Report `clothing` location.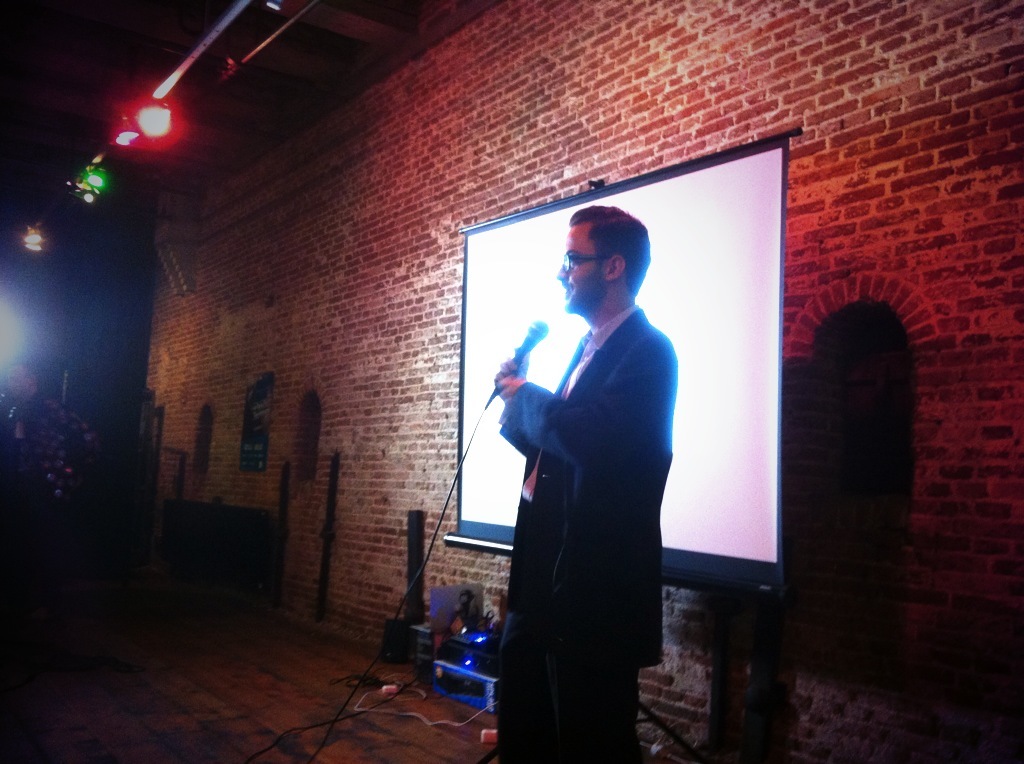
Report: left=480, top=230, right=692, bottom=738.
